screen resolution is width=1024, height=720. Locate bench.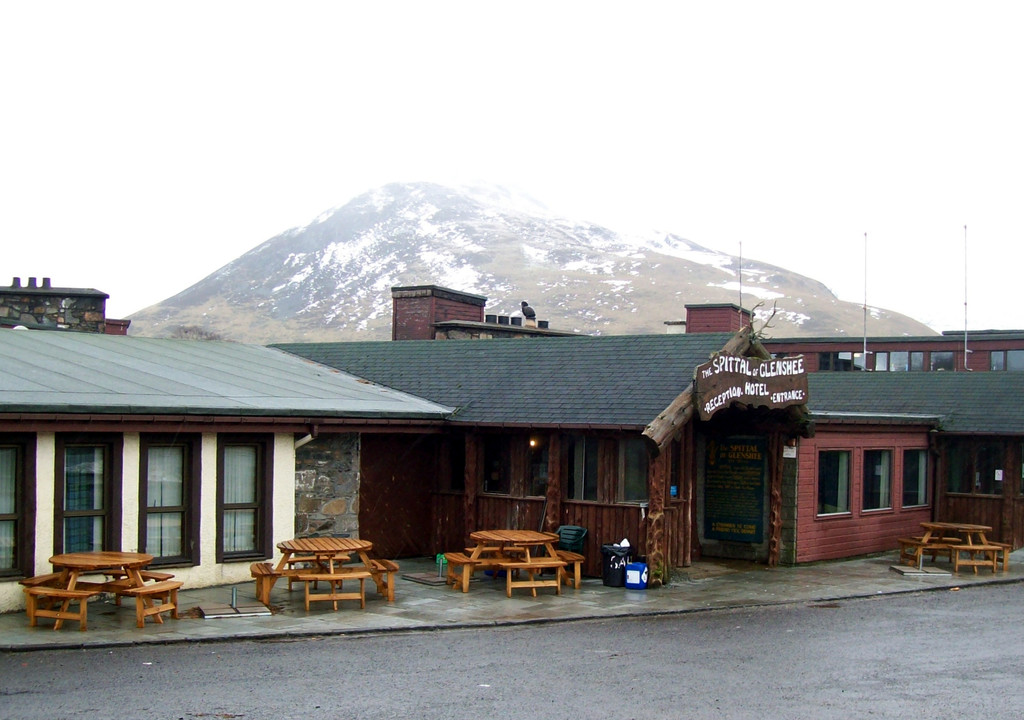
crop(506, 554, 576, 592).
